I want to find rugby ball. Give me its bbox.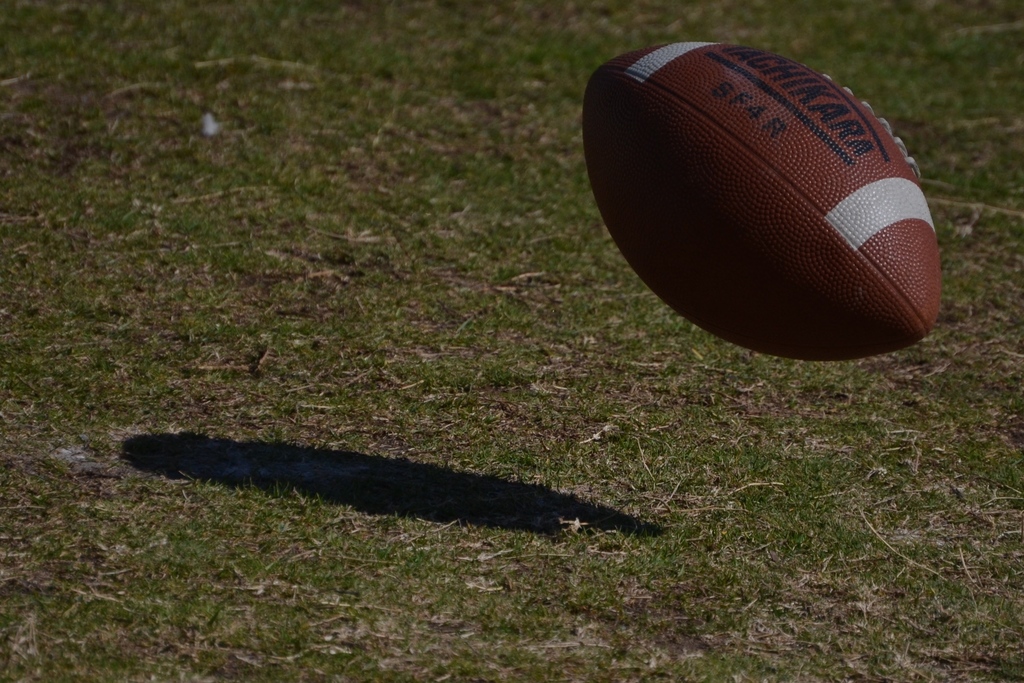
(left=603, top=14, right=956, bottom=370).
